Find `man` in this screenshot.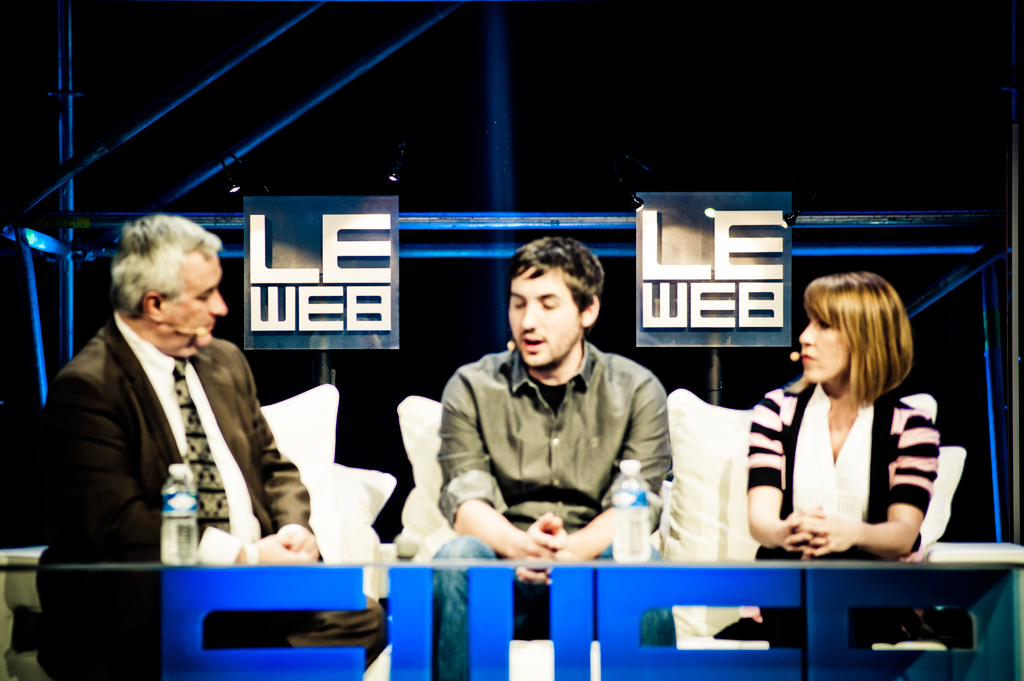
The bounding box for `man` is (429, 234, 675, 680).
